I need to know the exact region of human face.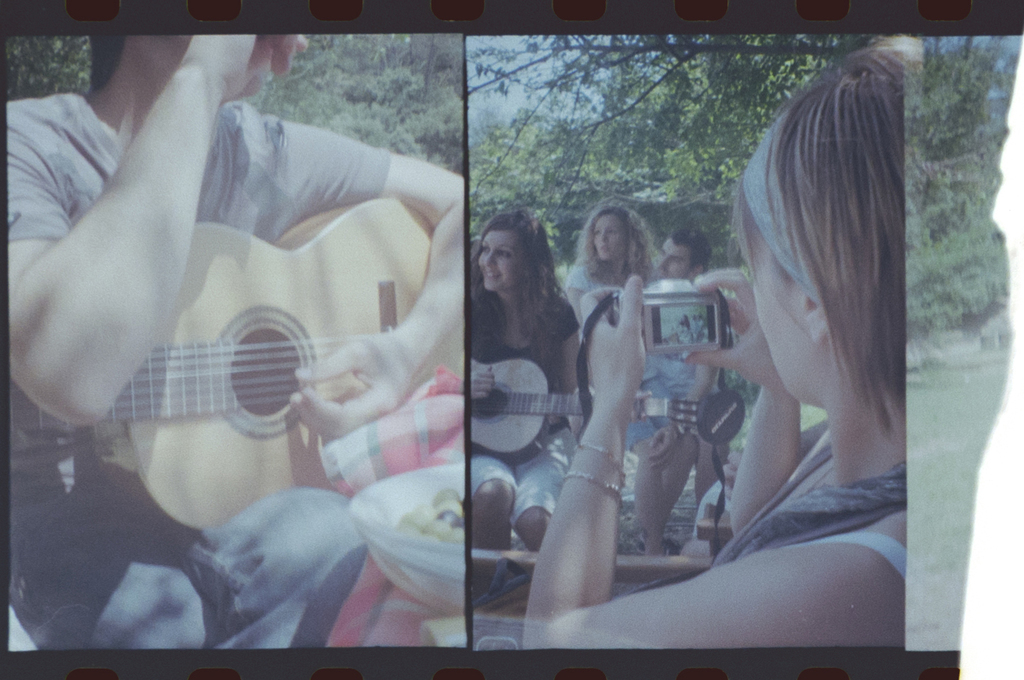
Region: 591 211 623 260.
